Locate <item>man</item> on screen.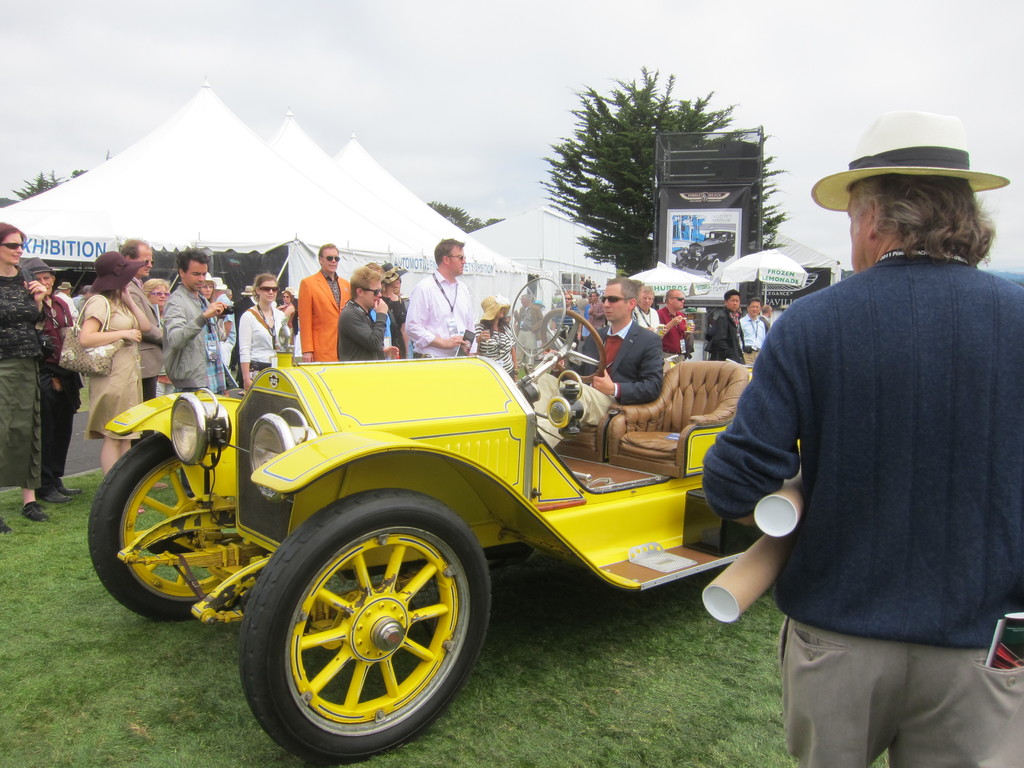
On screen at (x1=738, y1=300, x2=766, y2=362).
